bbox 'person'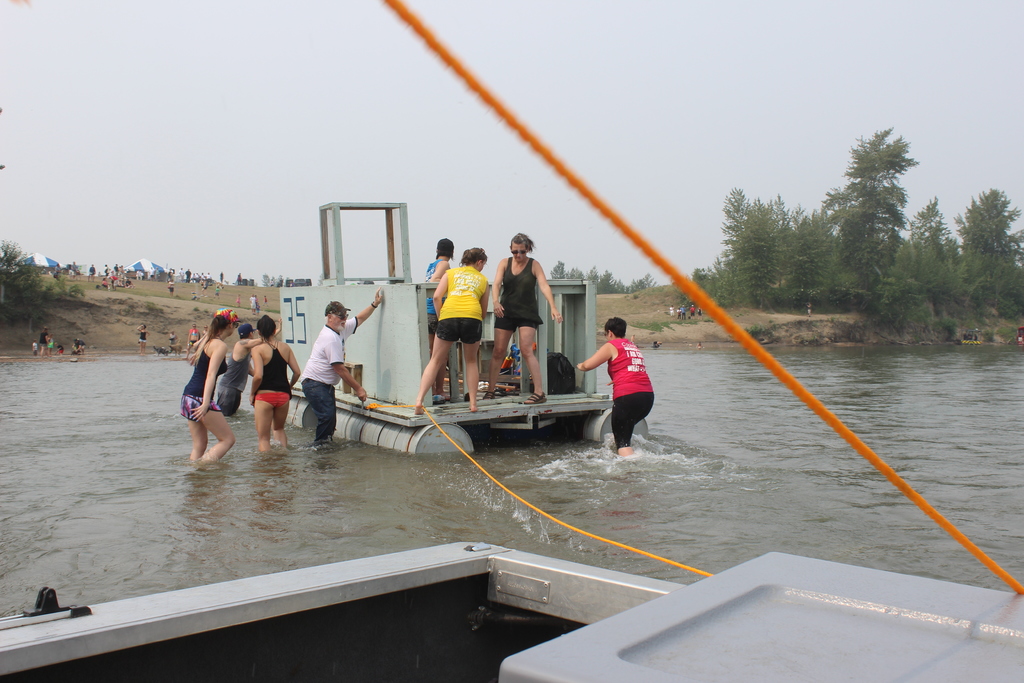
x1=116 y1=263 x2=120 y2=273
